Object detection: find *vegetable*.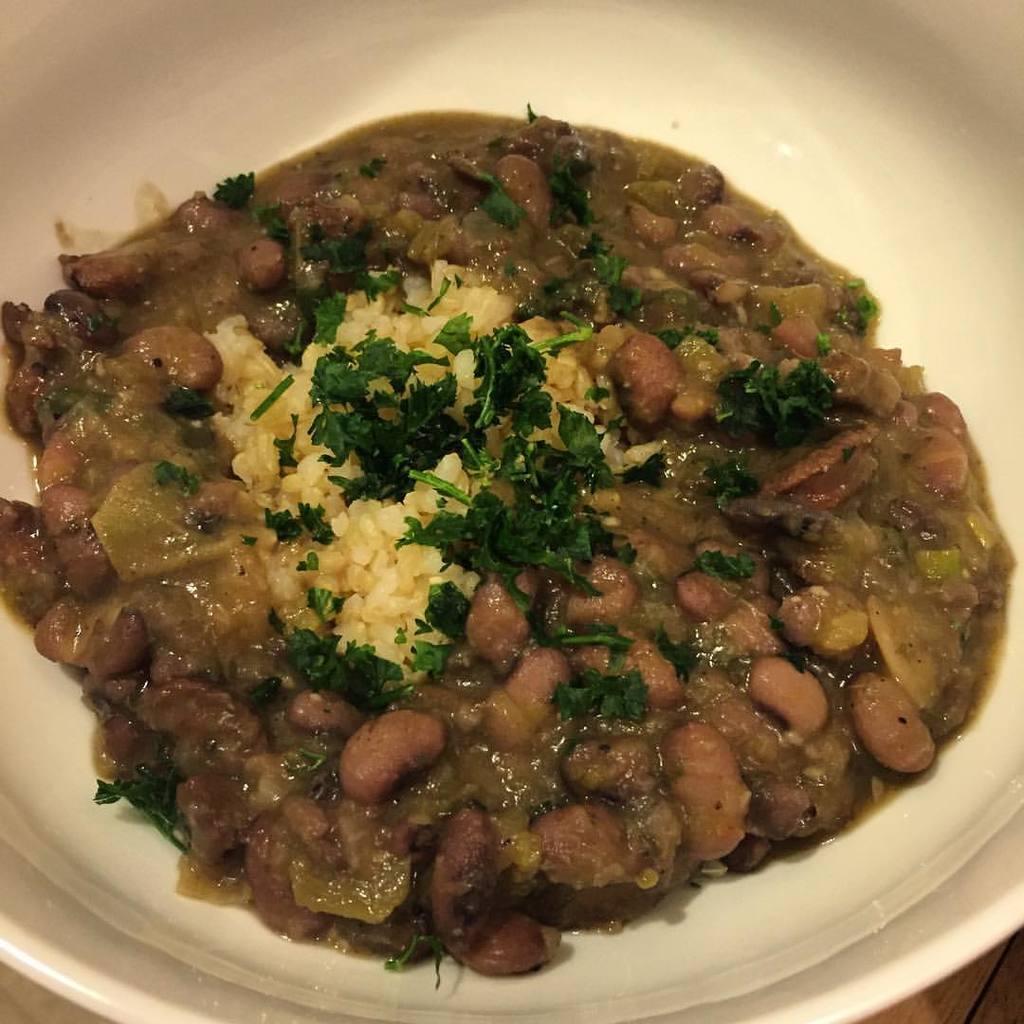
l=858, t=300, r=881, b=328.
